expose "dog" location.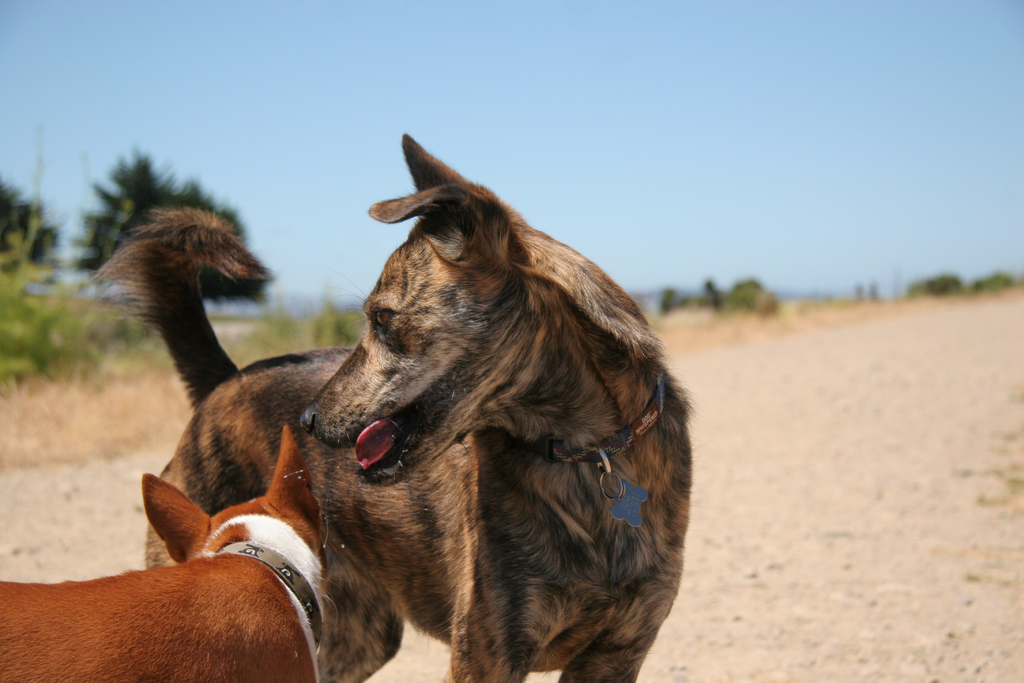
Exposed at BBox(93, 131, 698, 682).
